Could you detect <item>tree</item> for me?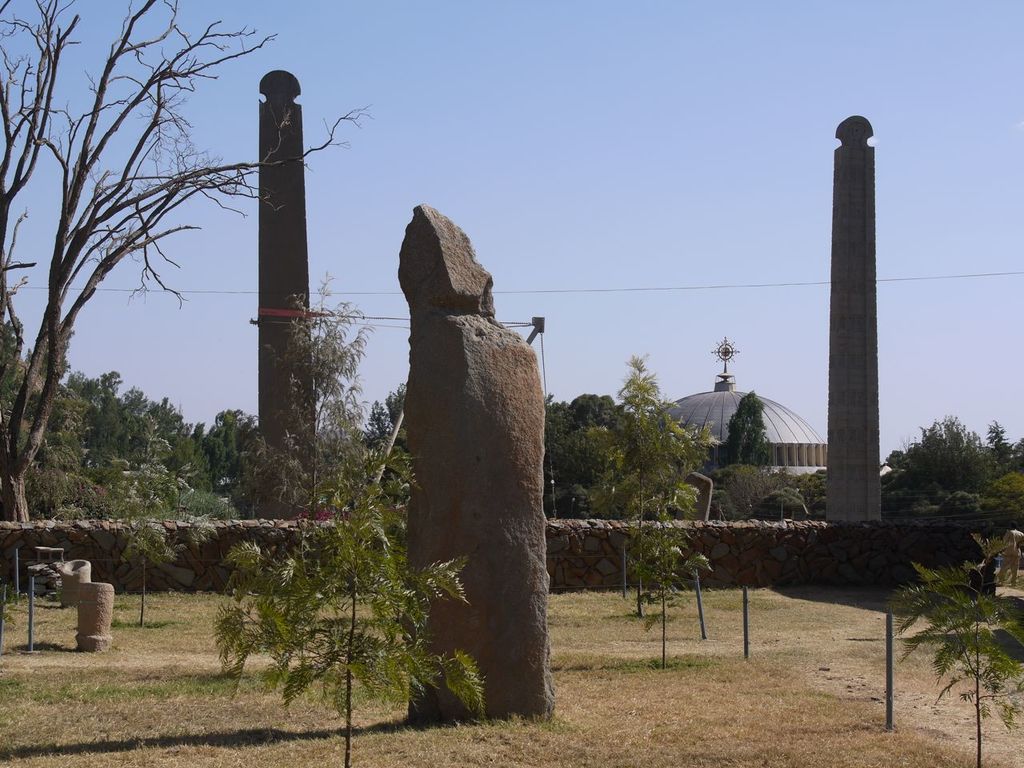
Detection result: <box>0,0,375,528</box>.
